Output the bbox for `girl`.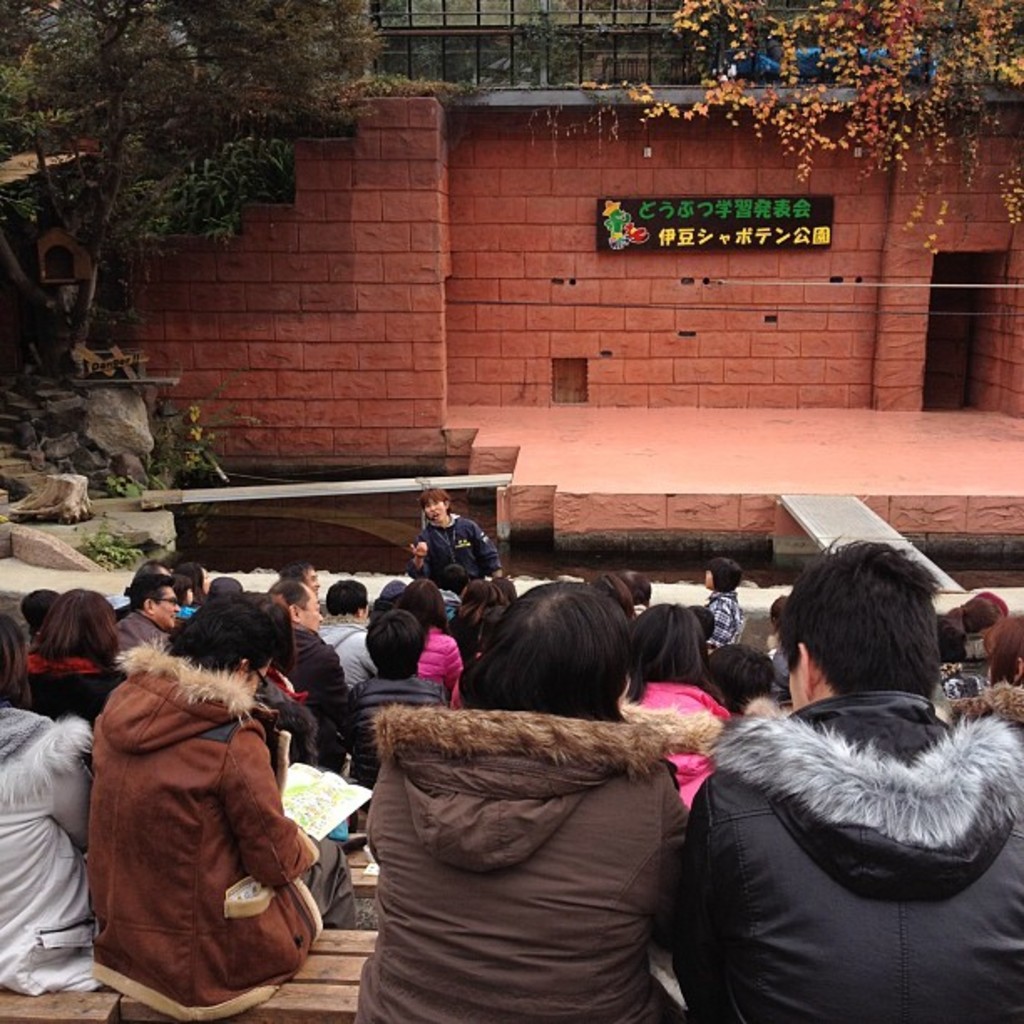
crop(390, 571, 472, 714).
